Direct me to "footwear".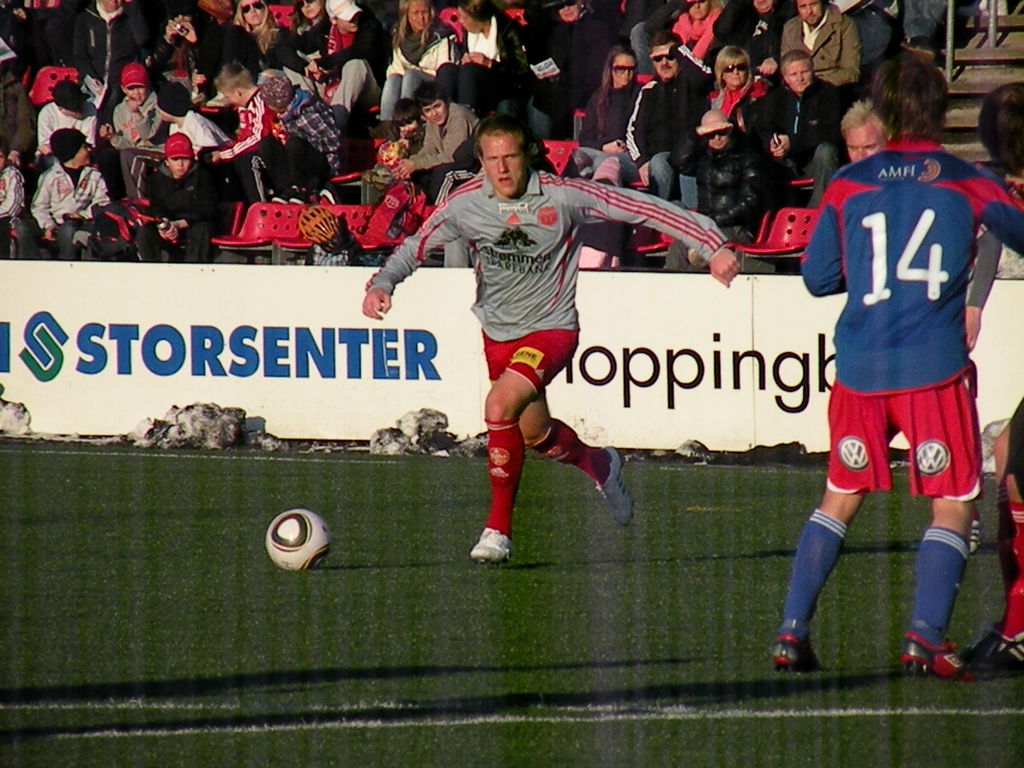
Direction: Rect(467, 529, 514, 562).
